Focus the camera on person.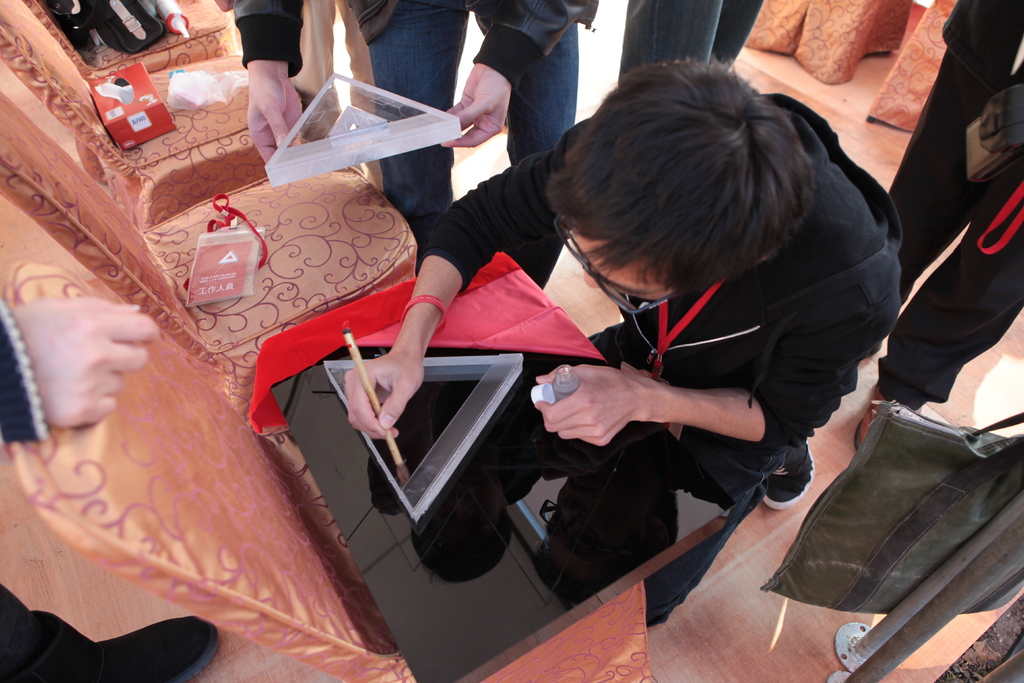
Focus region: [left=855, top=1, right=1023, bottom=448].
